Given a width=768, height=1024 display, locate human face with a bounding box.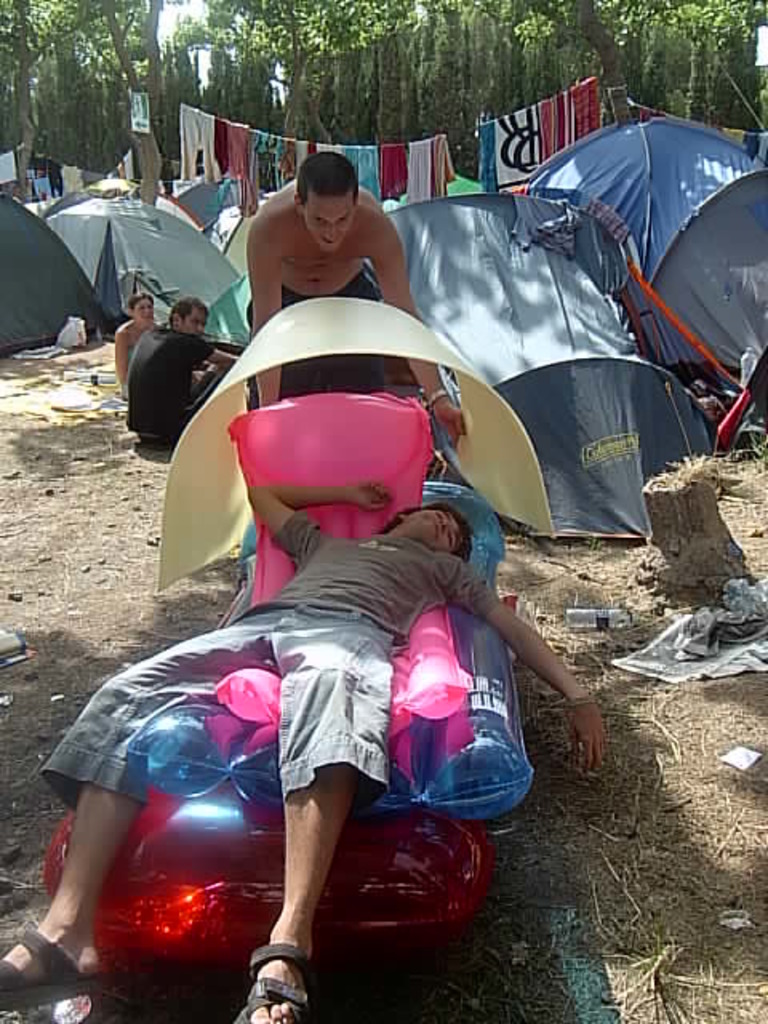
Located: l=131, t=294, r=154, b=320.
